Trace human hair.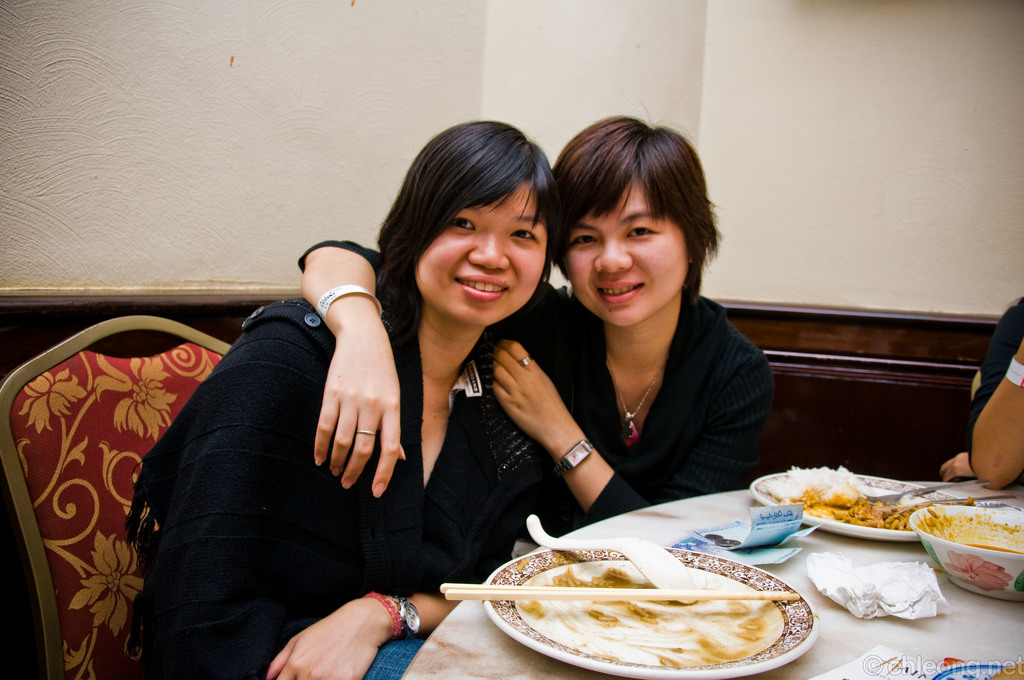
Traced to (547, 94, 726, 307).
